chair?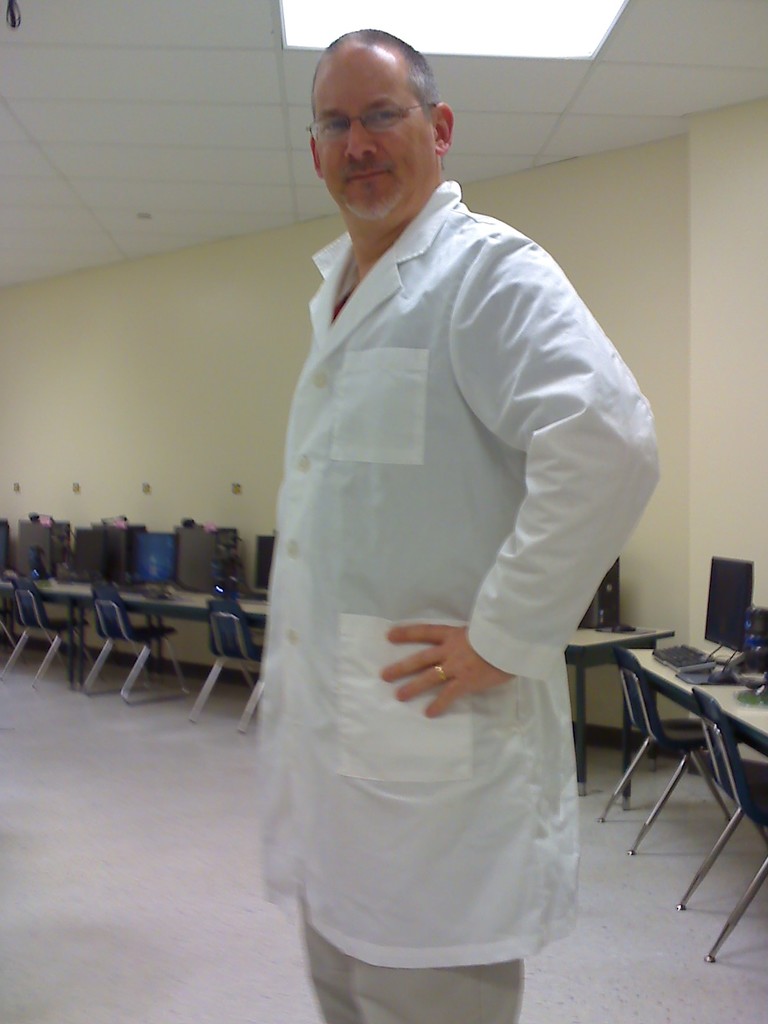
[left=0, top=576, right=98, bottom=691]
